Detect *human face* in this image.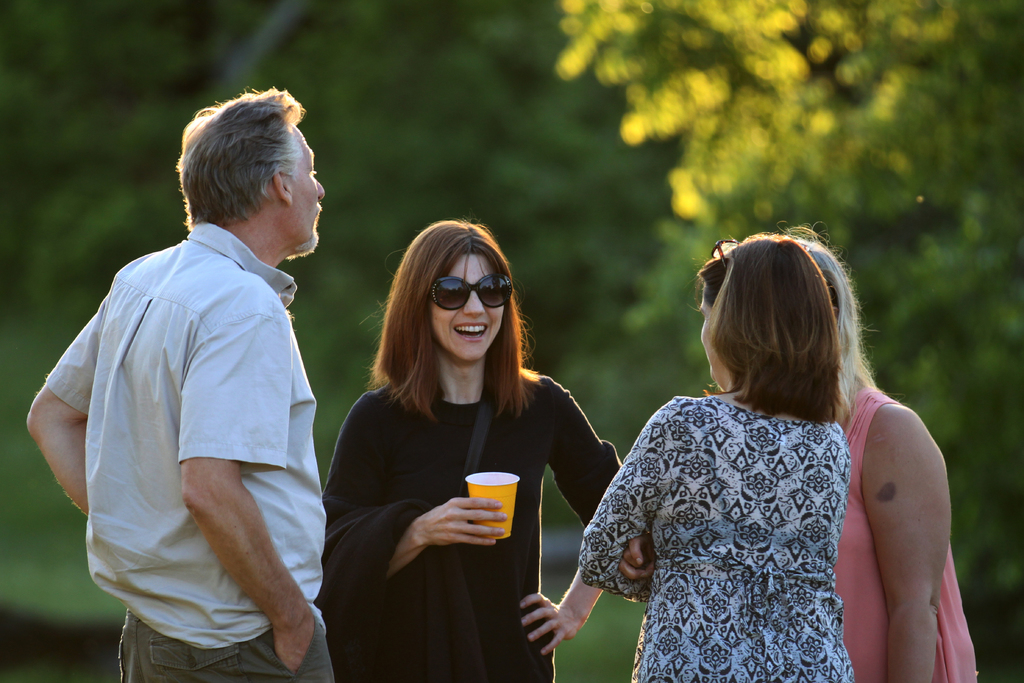
Detection: [285,130,326,261].
